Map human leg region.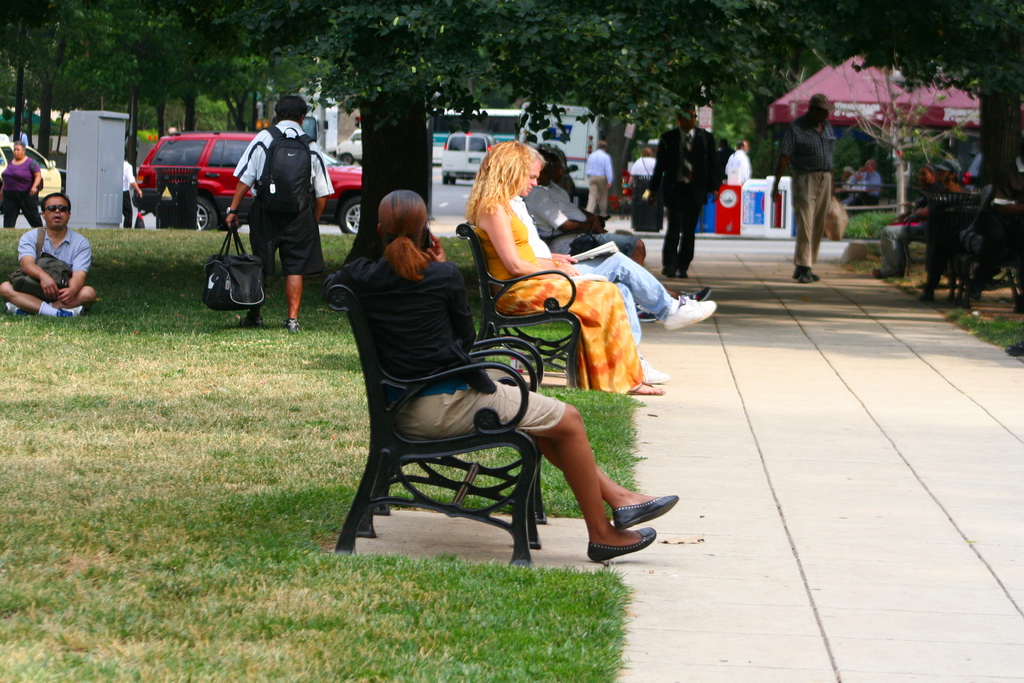
Mapped to 236,212,273,329.
